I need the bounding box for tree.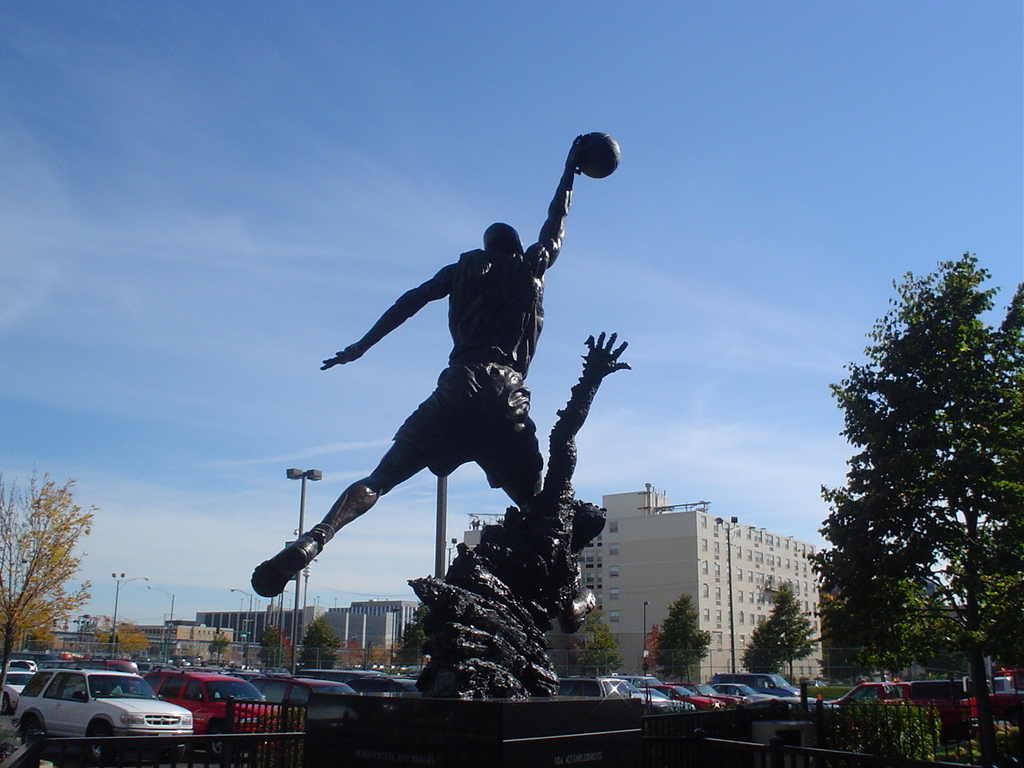
Here it is: detection(211, 630, 235, 664).
